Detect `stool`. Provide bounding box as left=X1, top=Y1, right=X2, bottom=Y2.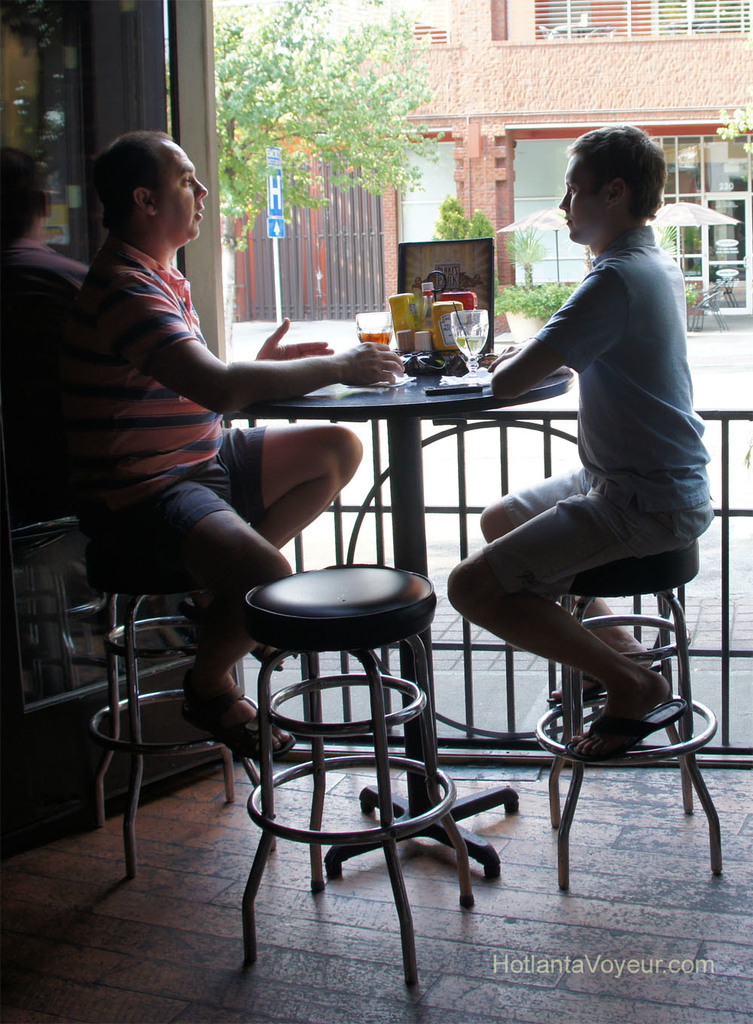
left=88, top=540, right=239, bottom=880.
